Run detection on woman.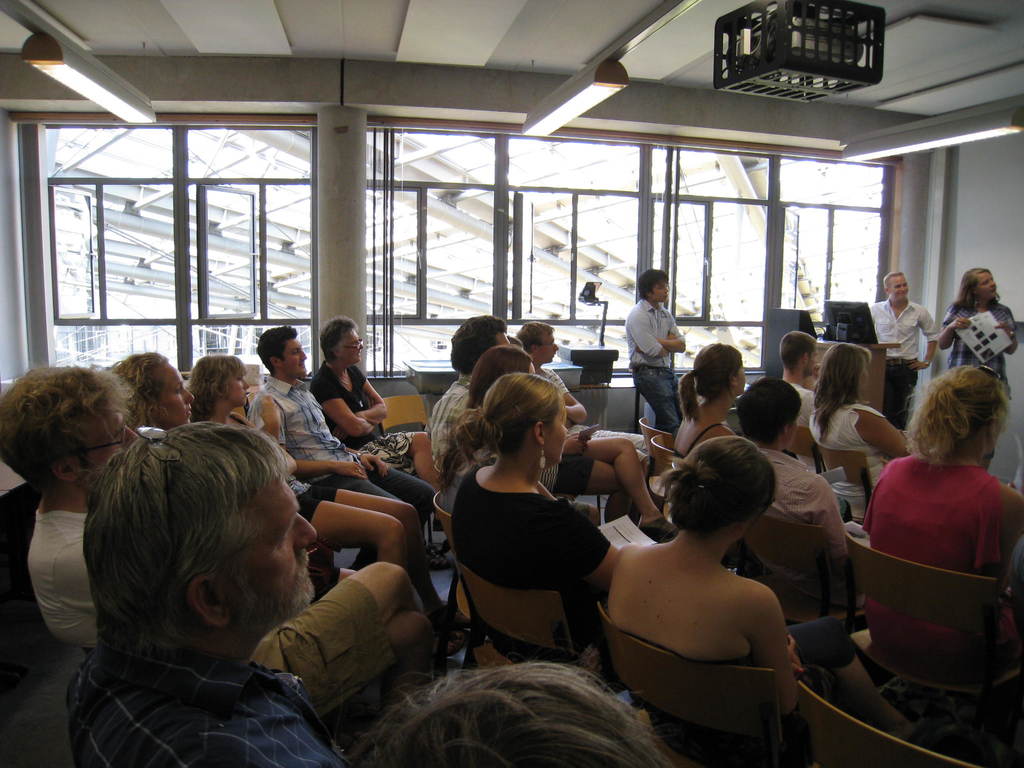
Result: crop(844, 335, 1016, 726).
